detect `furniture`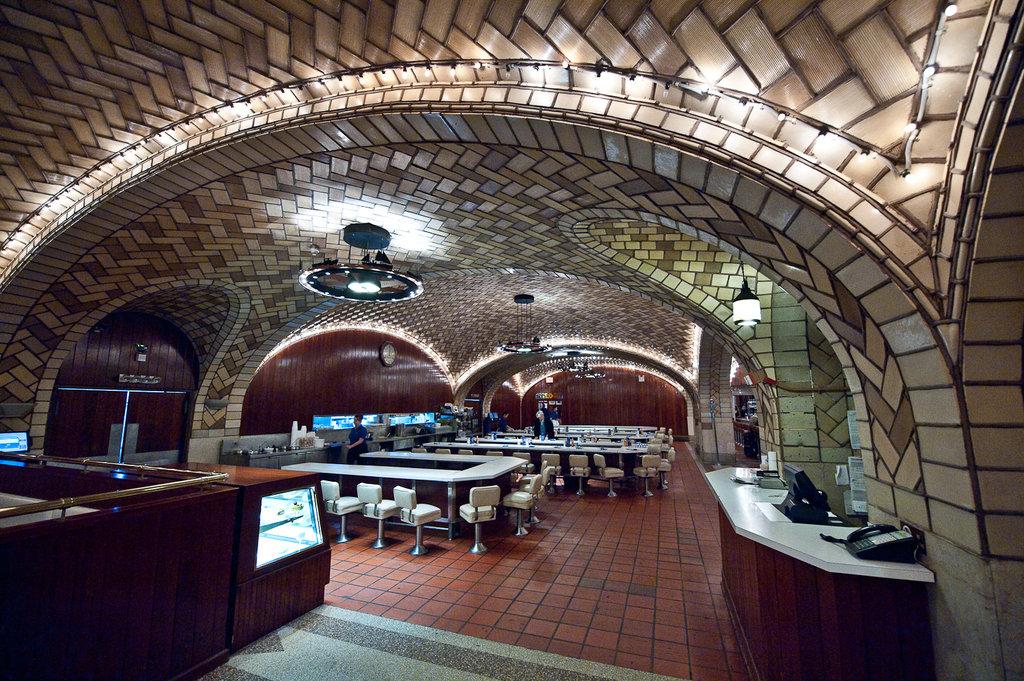
bbox=[637, 454, 659, 501]
